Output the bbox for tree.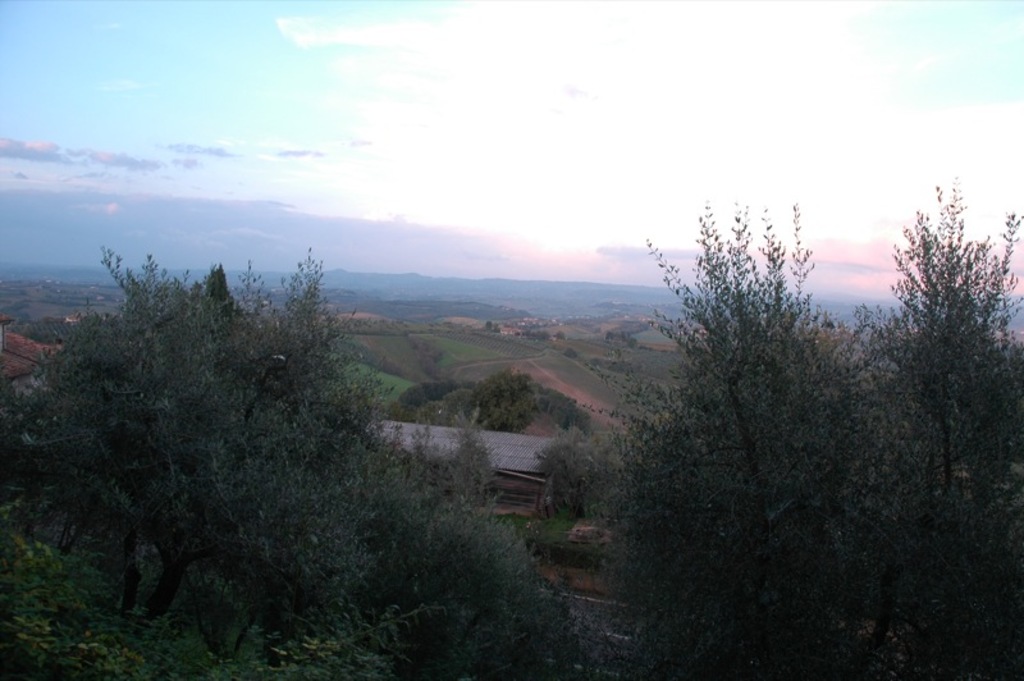
<region>517, 328, 548, 343</region>.
